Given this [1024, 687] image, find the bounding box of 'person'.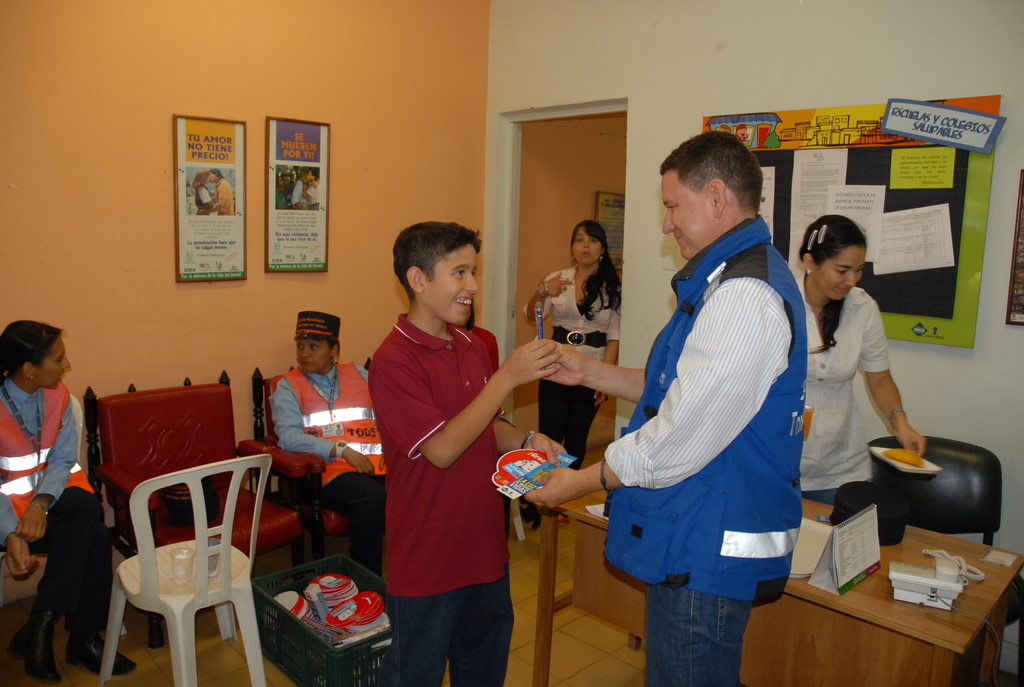
268/311/385/576.
